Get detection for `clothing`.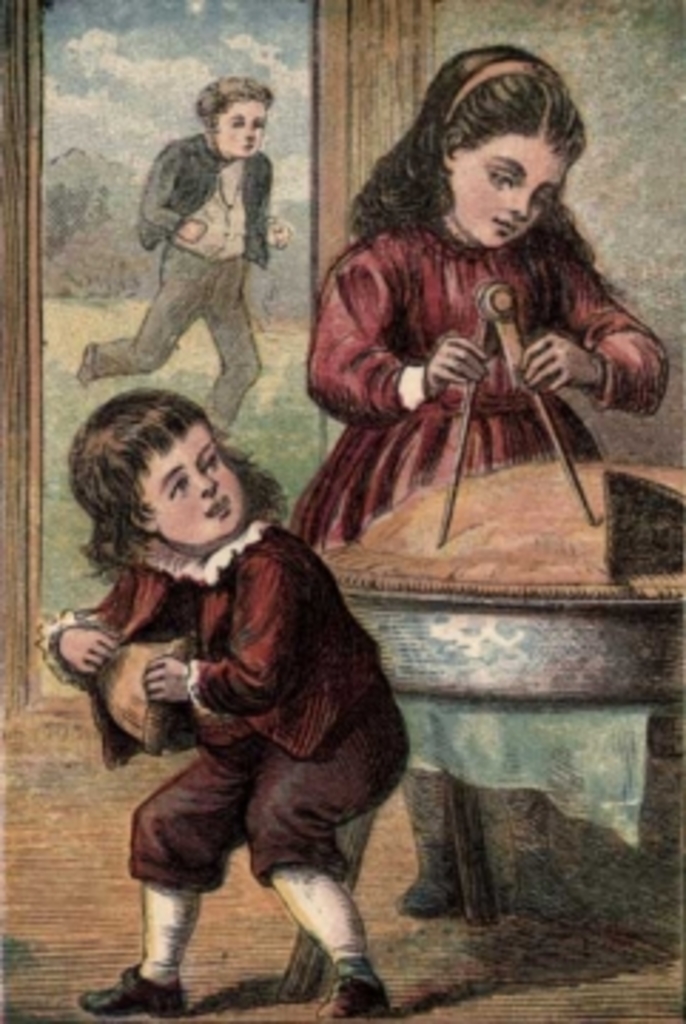
Detection: [left=88, top=122, right=276, bottom=438].
